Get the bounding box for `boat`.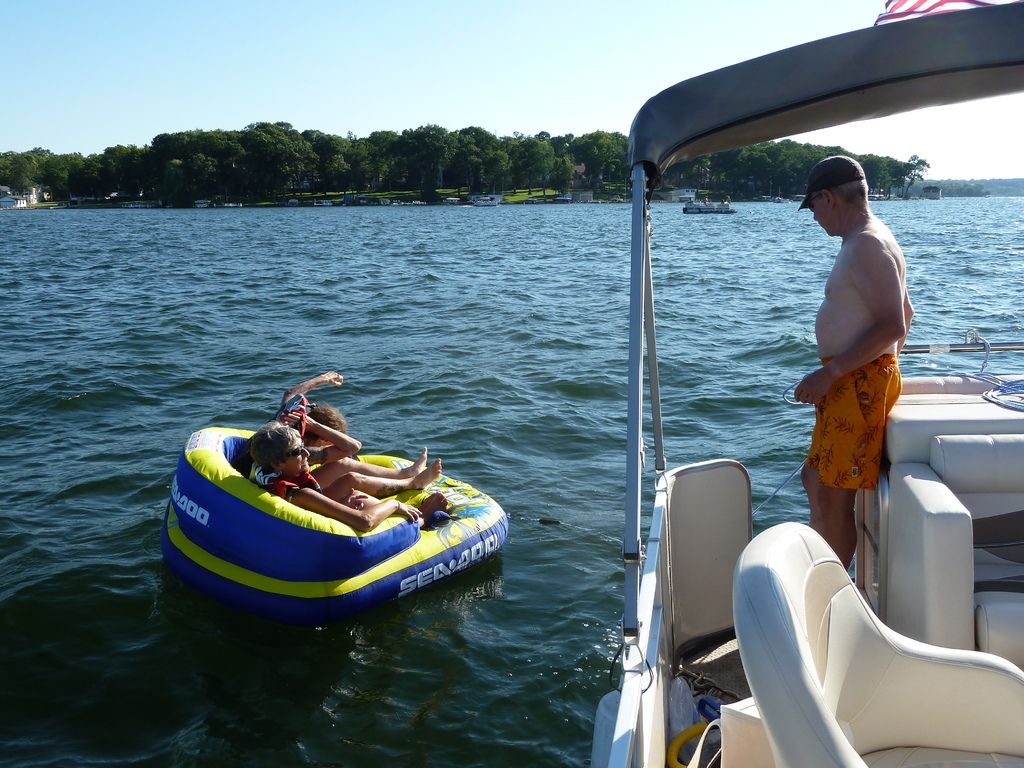
crop(166, 391, 520, 635).
